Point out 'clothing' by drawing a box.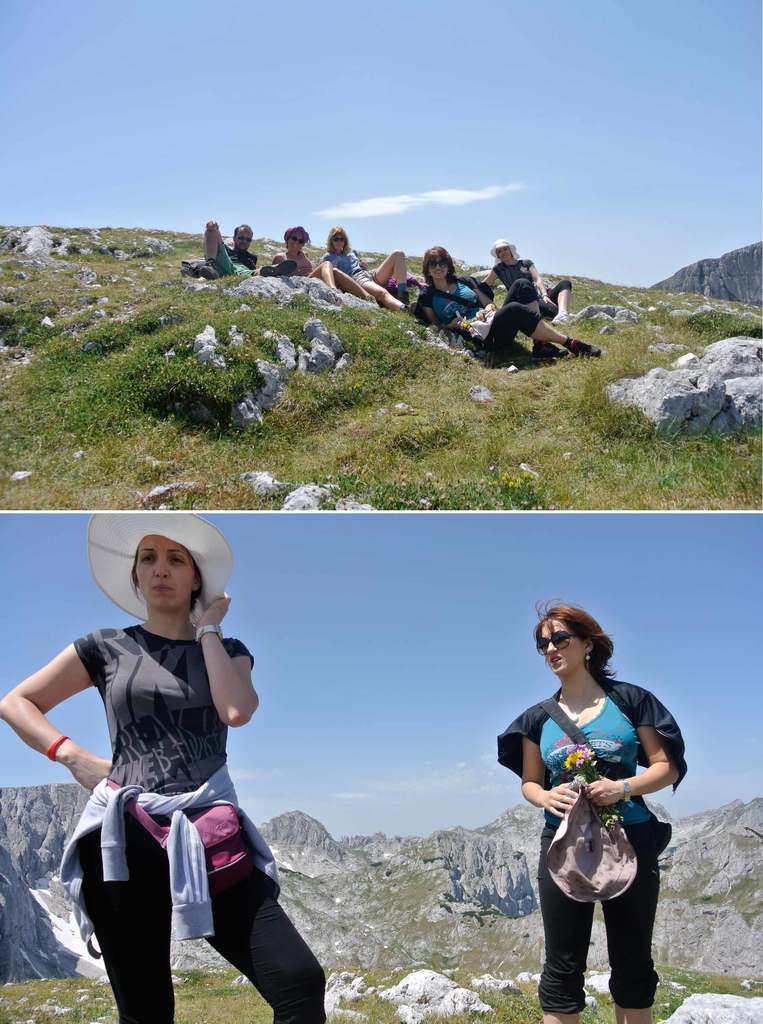
{"left": 76, "top": 636, "right": 326, "bottom": 1023}.
